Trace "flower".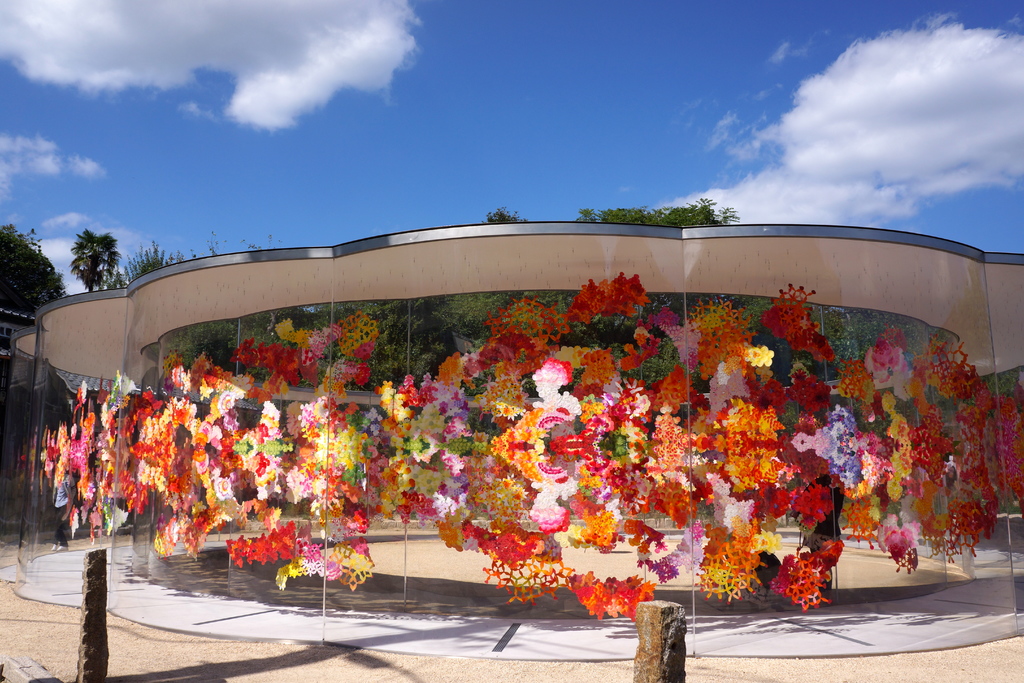
Traced to [757, 342, 776, 368].
